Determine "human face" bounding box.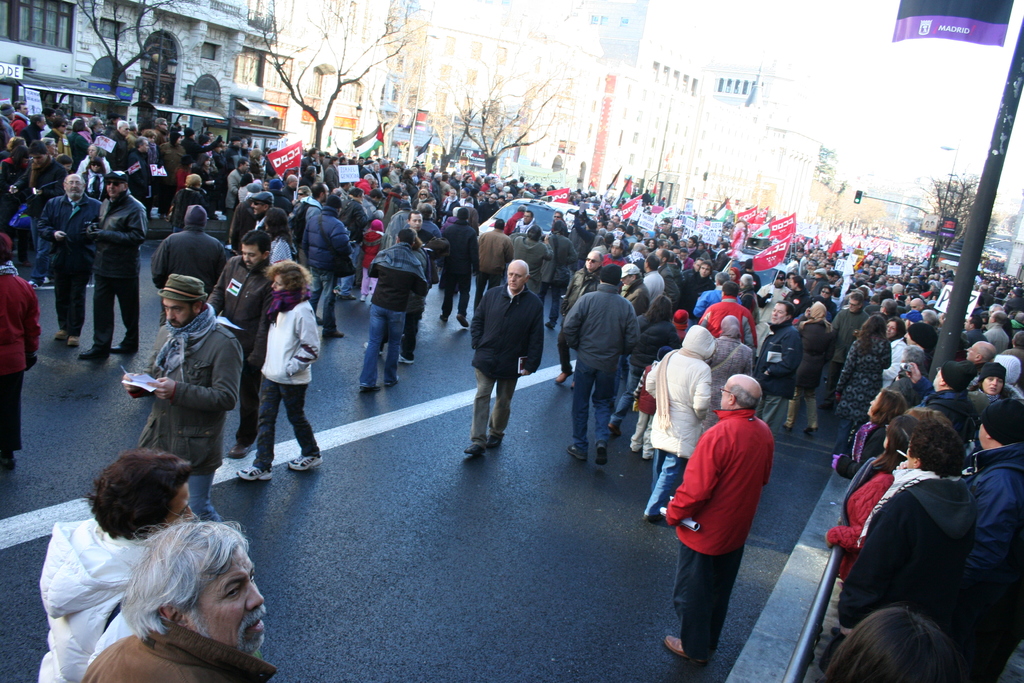
Determined: 107,177,124,198.
